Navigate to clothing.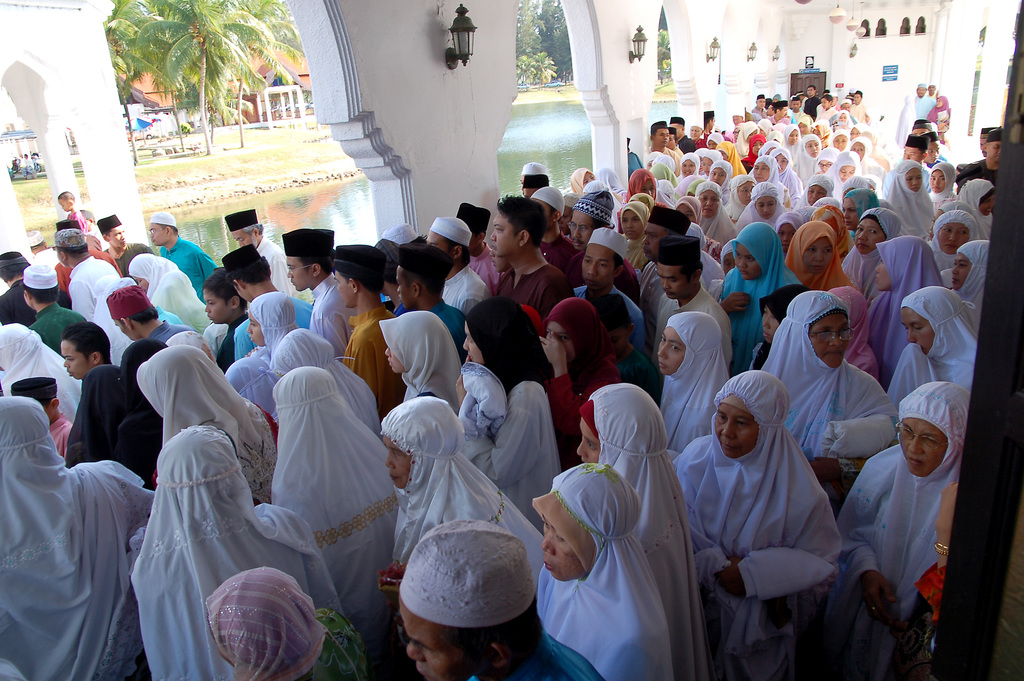
Navigation target: 795, 172, 840, 218.
